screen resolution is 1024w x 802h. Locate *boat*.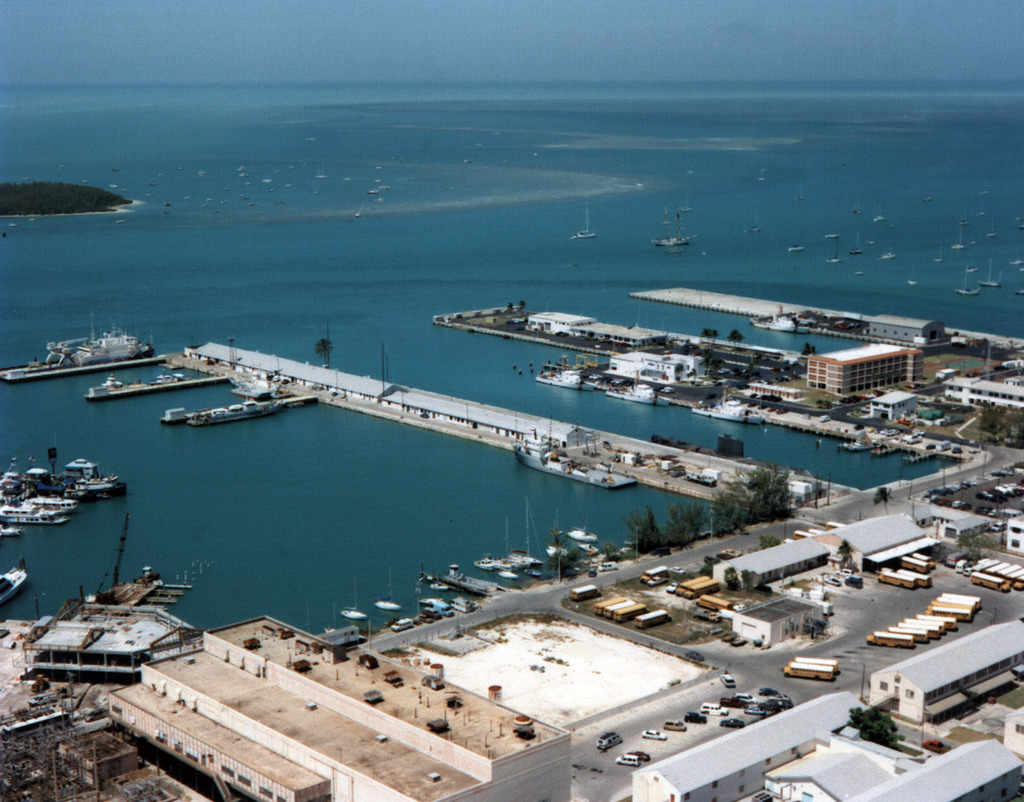
[x1=956, y1=212, x2=967, y2=225].
